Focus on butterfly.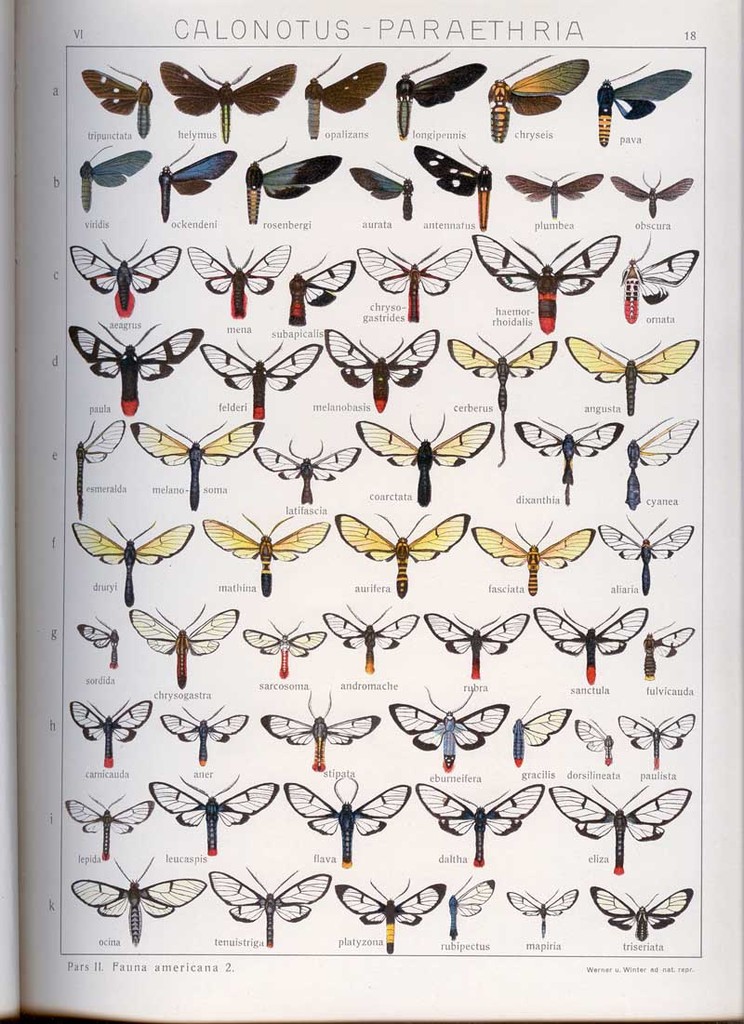
Focused at <box>68,793,154,857</box>.
